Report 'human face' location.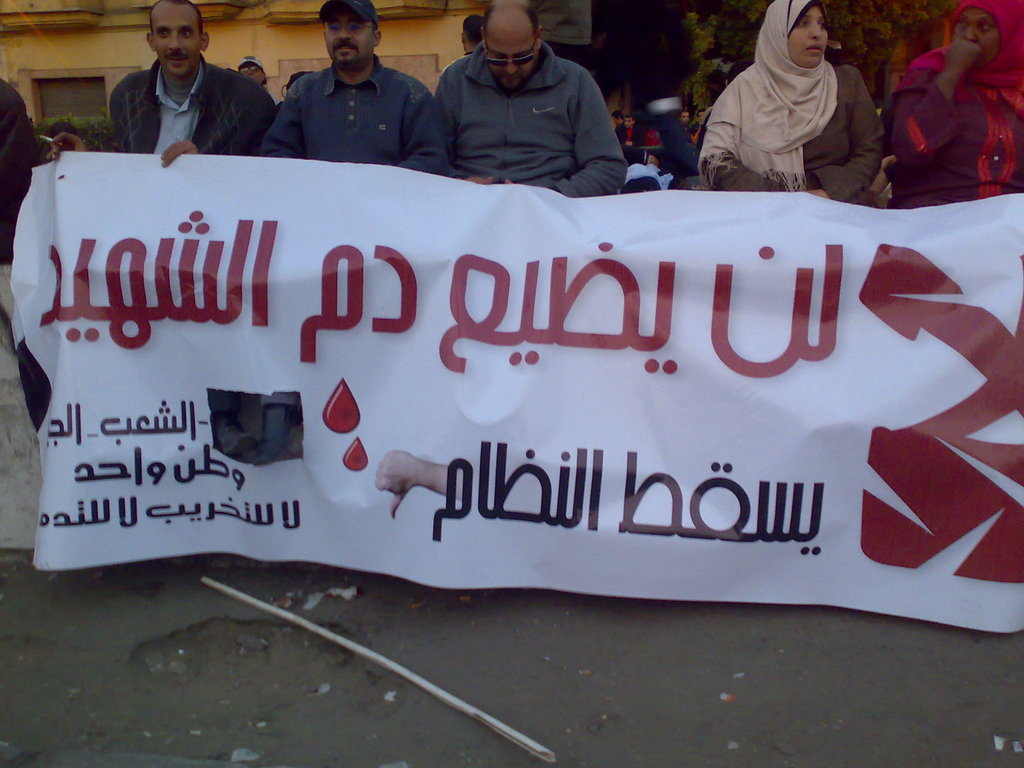
Report: box=[789, 6, 827, 63].
